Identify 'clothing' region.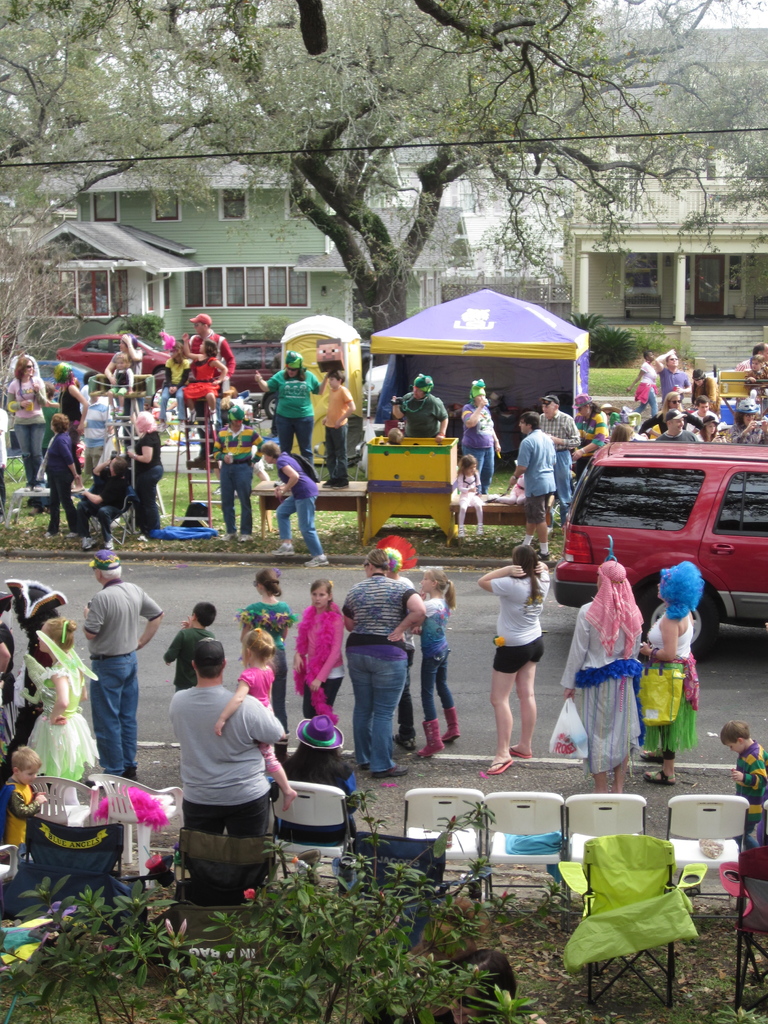
Region: {"x1": 637, "y1": 362, "x2": 666, "y2": 412}.
